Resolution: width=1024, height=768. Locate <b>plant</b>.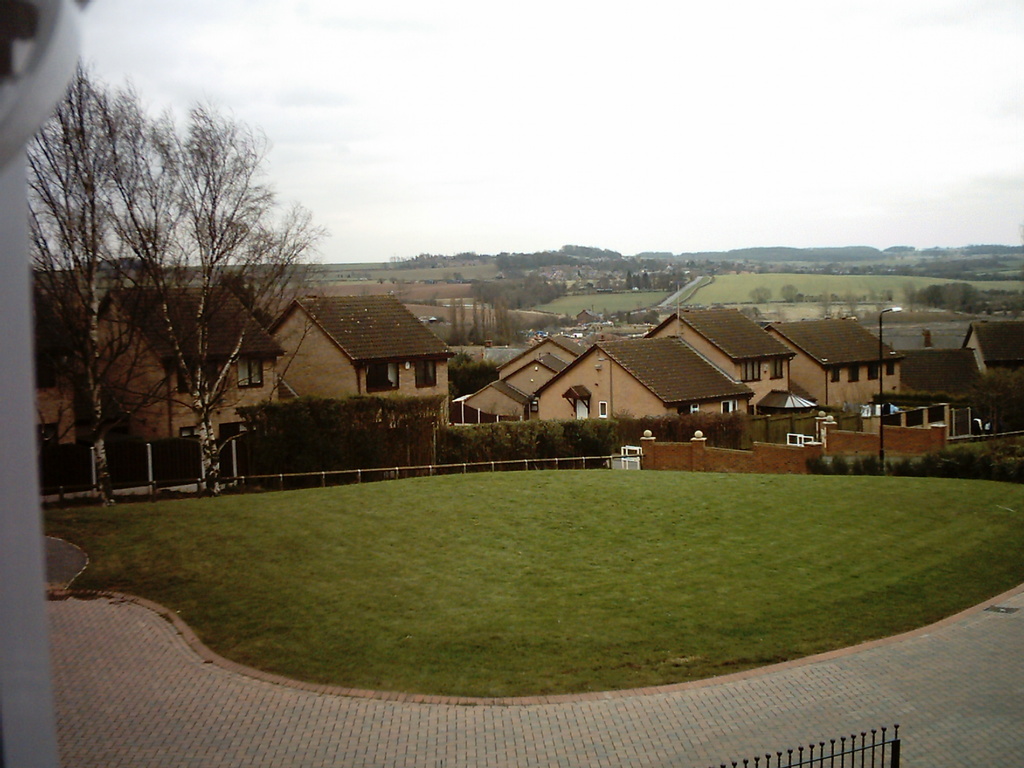
628:409:748:446.
